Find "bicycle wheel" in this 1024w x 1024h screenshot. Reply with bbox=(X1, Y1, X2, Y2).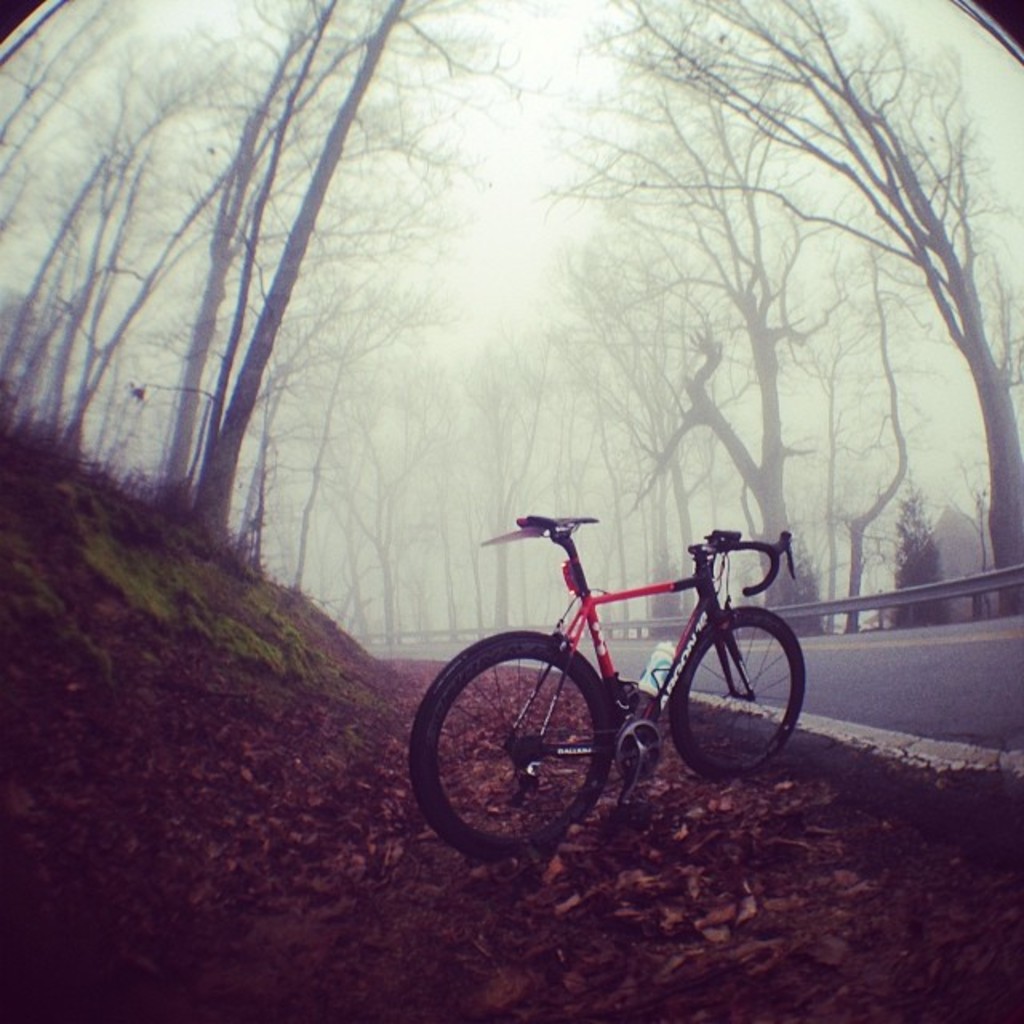
bbox=(662, 605, 808, 774).
